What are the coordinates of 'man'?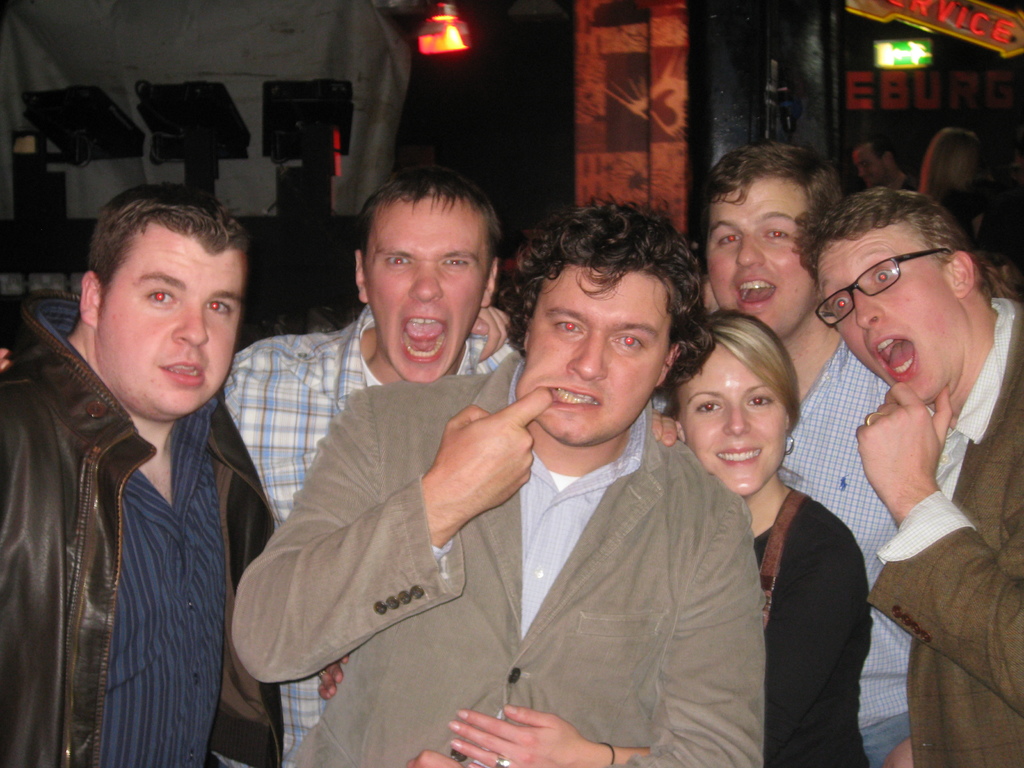
x1=230, y1=195, x2=762, y2=767.
